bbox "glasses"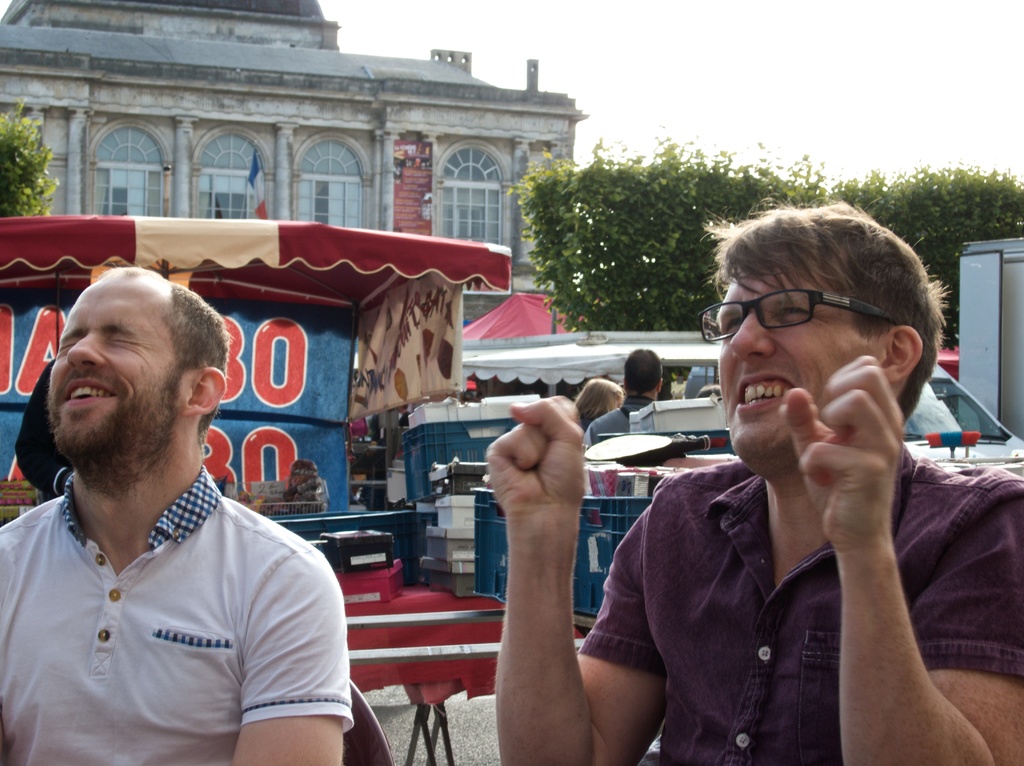
721,290,906,339
